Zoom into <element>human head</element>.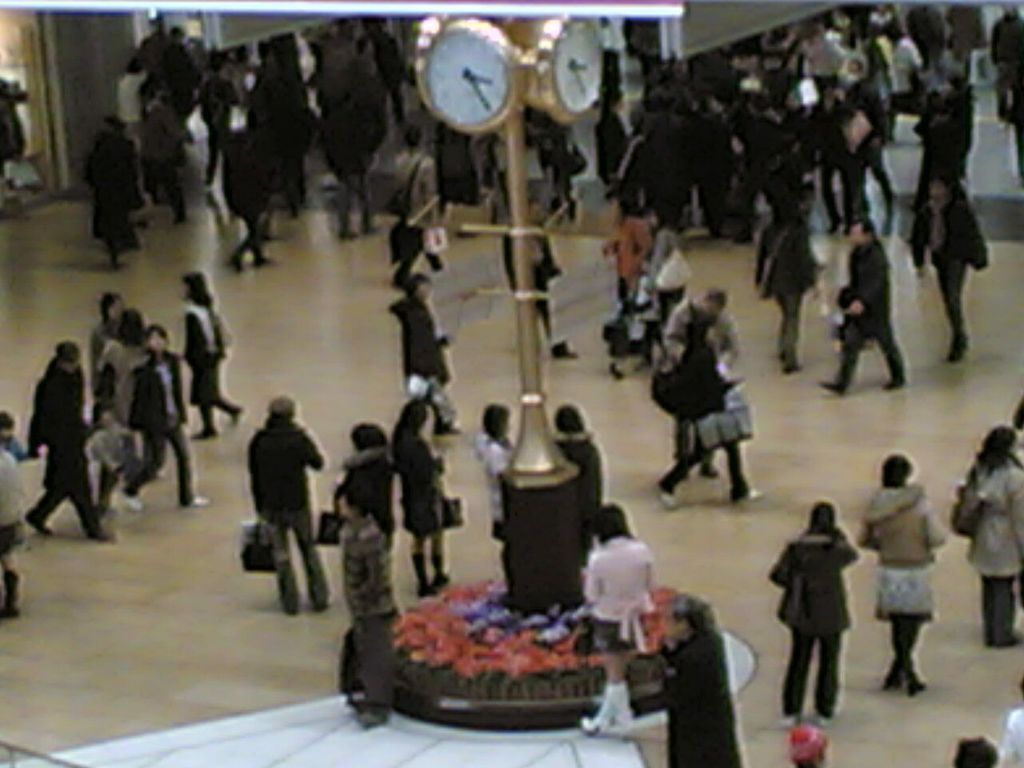
Zoom target: bbox=[813, 503, 835, 534].
